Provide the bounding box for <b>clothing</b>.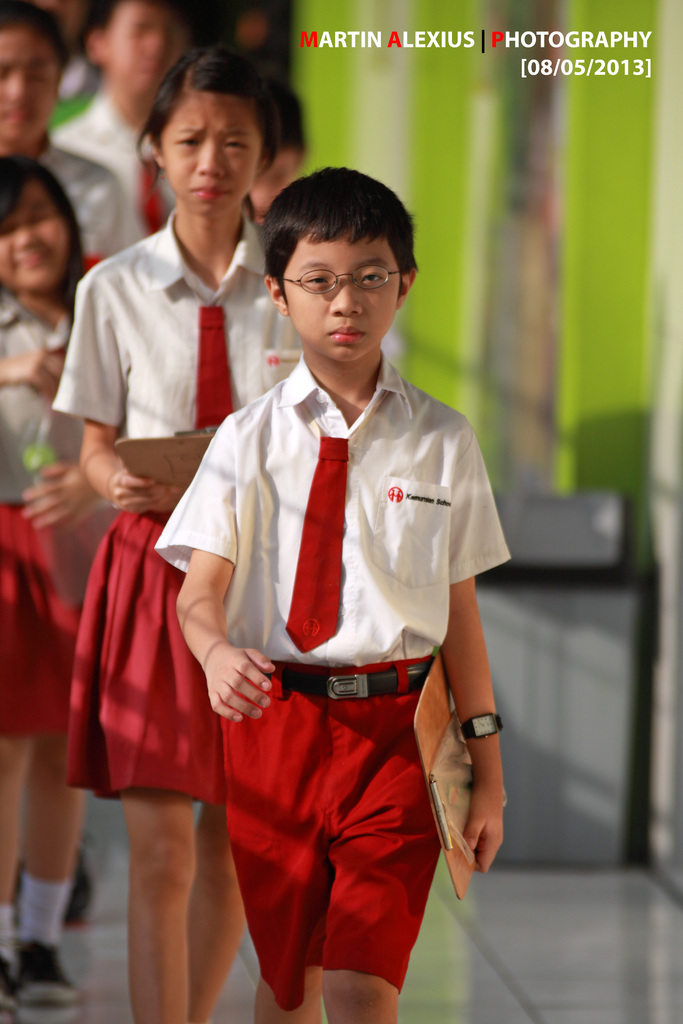
box(55, 211, 302, 805).
